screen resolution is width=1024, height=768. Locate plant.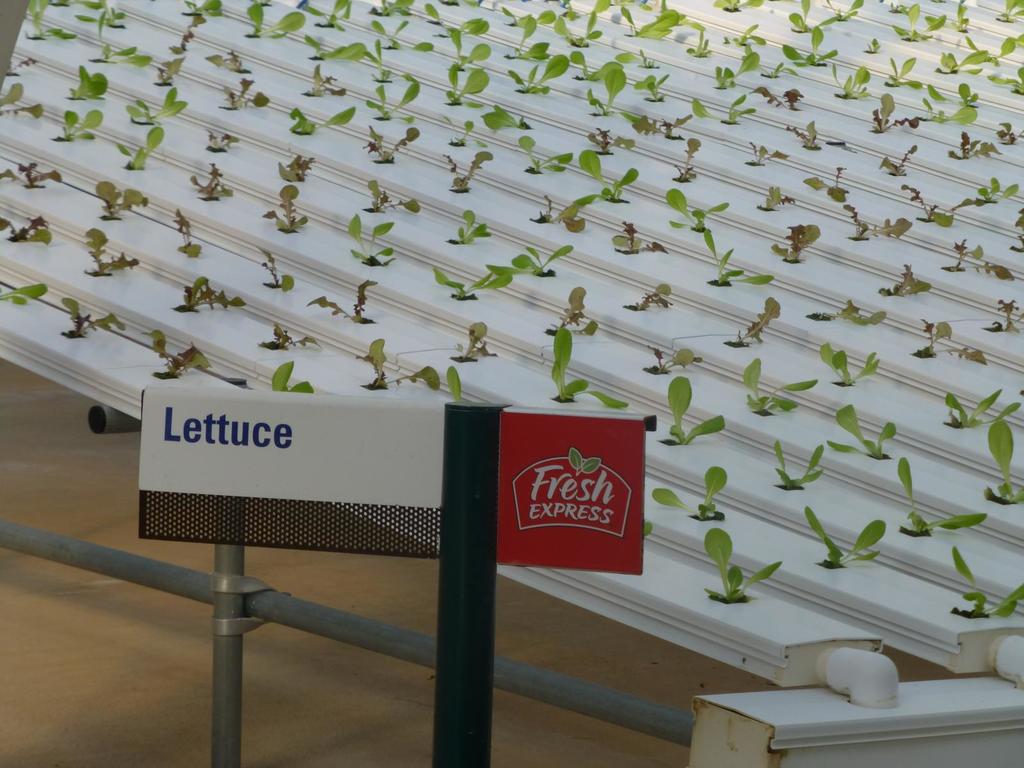
region(739, 355, 820, 412).
